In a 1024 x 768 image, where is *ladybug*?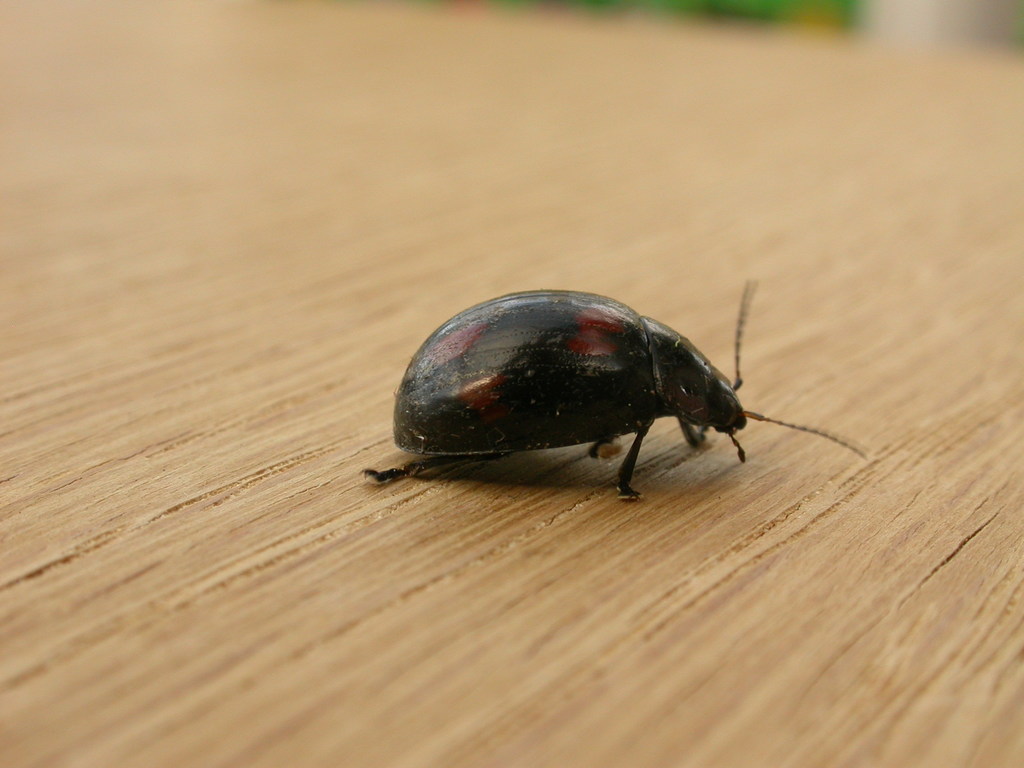
(x1=360, y1=280, x2=872, y2=502).
